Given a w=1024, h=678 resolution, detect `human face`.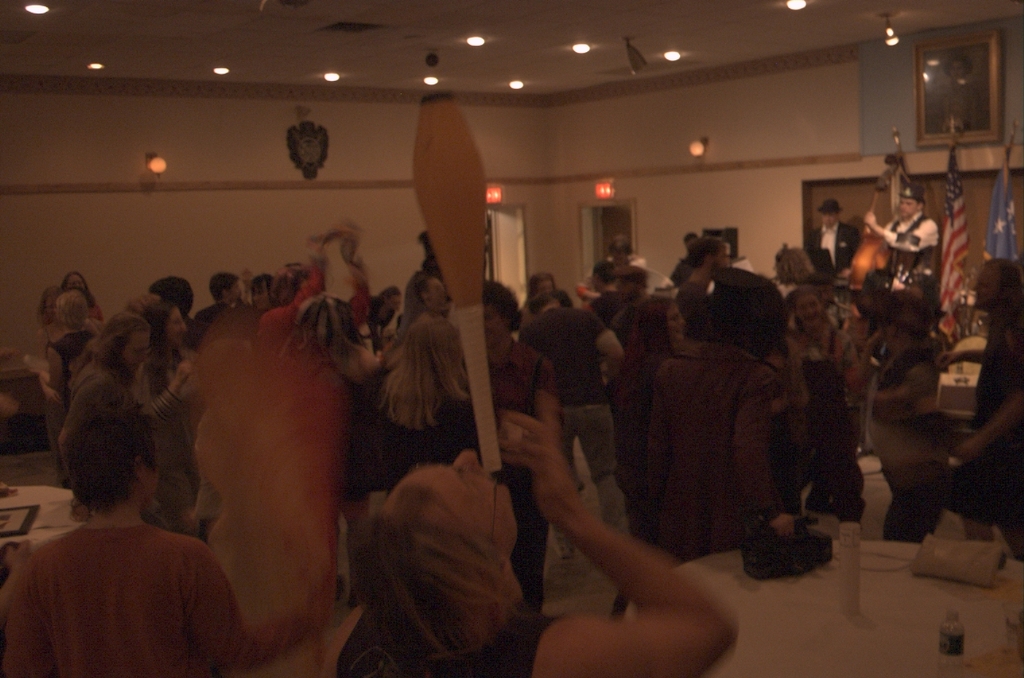
882 313 895 348.
